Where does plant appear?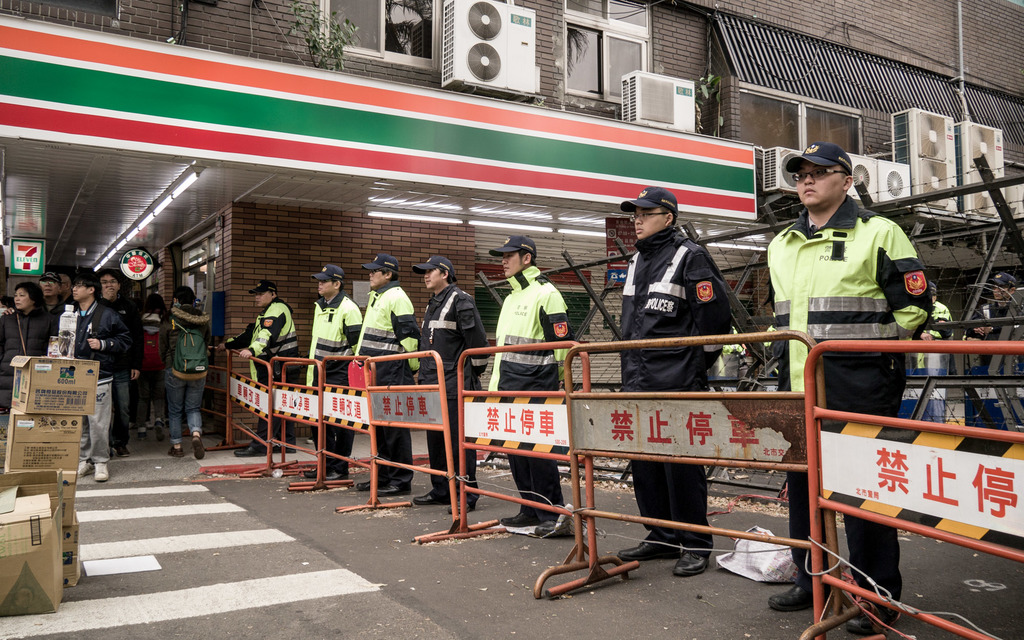
Appears at <region>281, 0, 358, 81</region>.
